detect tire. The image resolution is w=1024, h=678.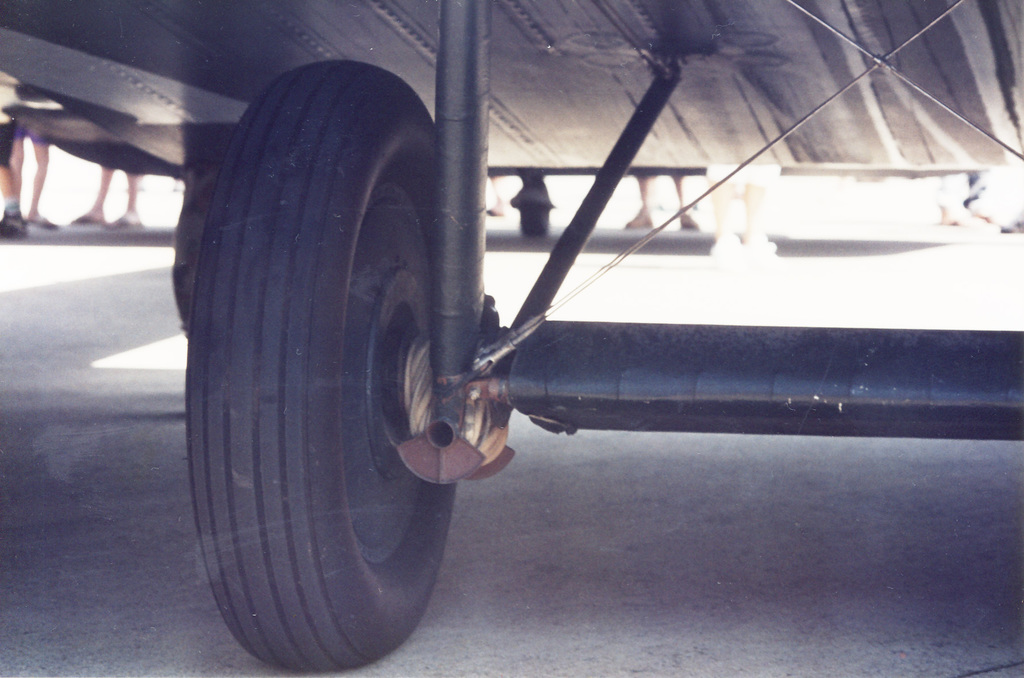
(520,205,549,239).
